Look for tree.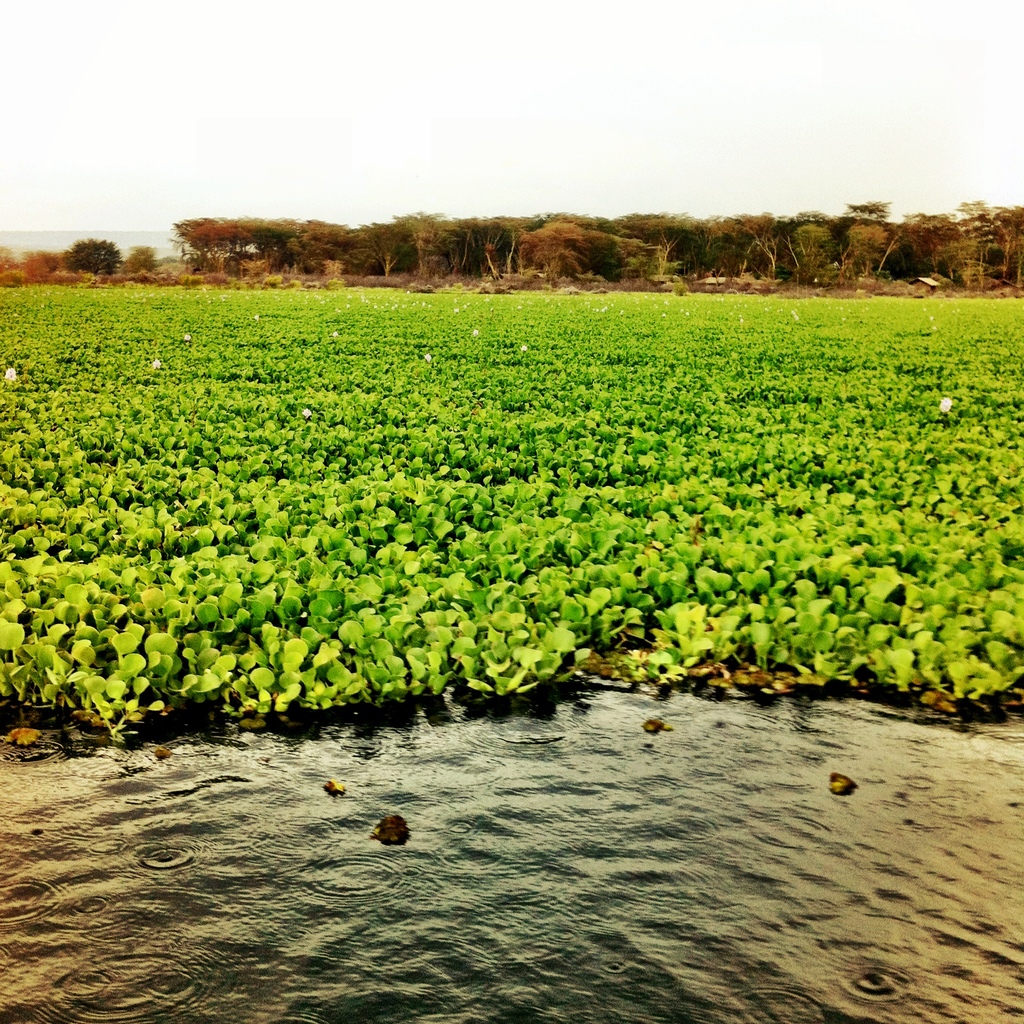
Found: BBox(128, 244, 154, 281).
